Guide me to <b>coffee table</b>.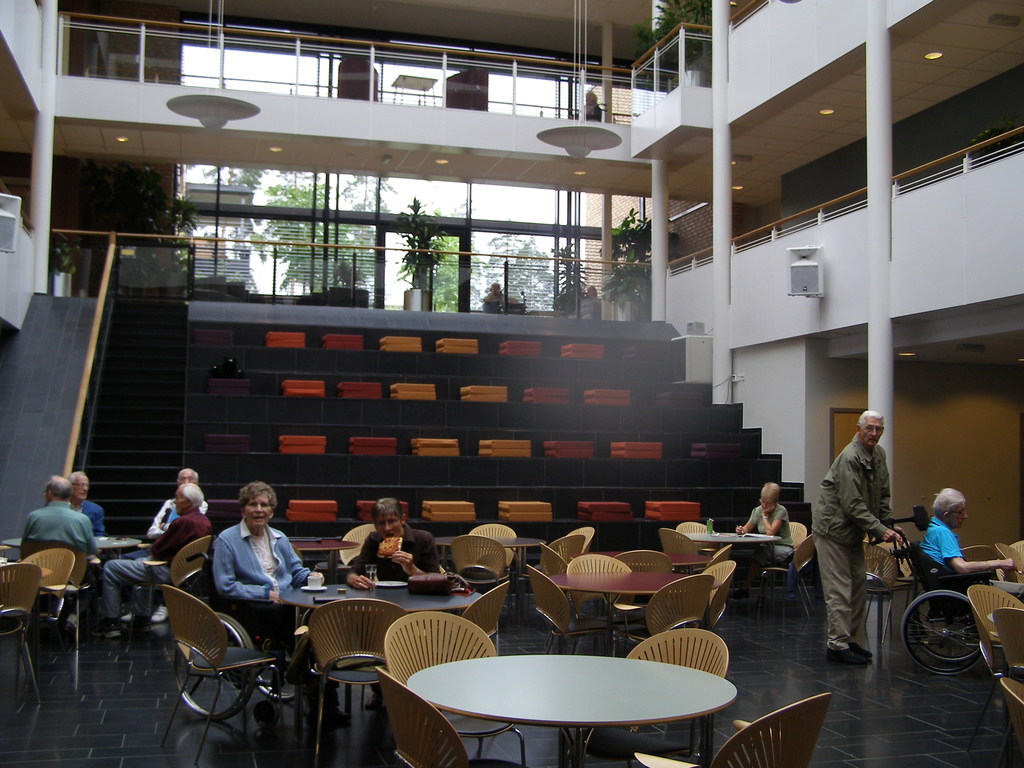
Guidance: 289/540/366/567.
